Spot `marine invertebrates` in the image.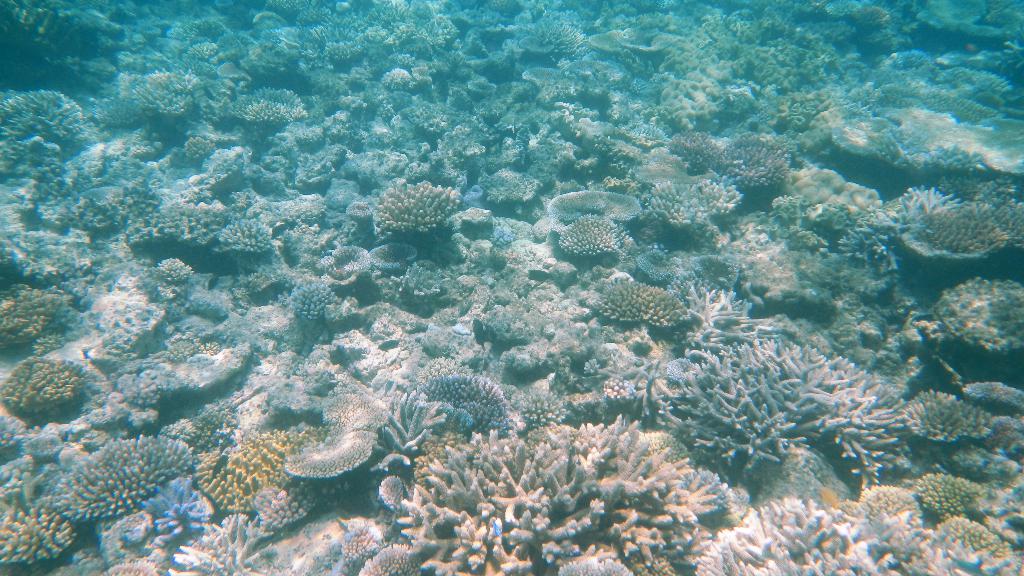
`marine invertebrates` found at 598, 362, 640, 399.
